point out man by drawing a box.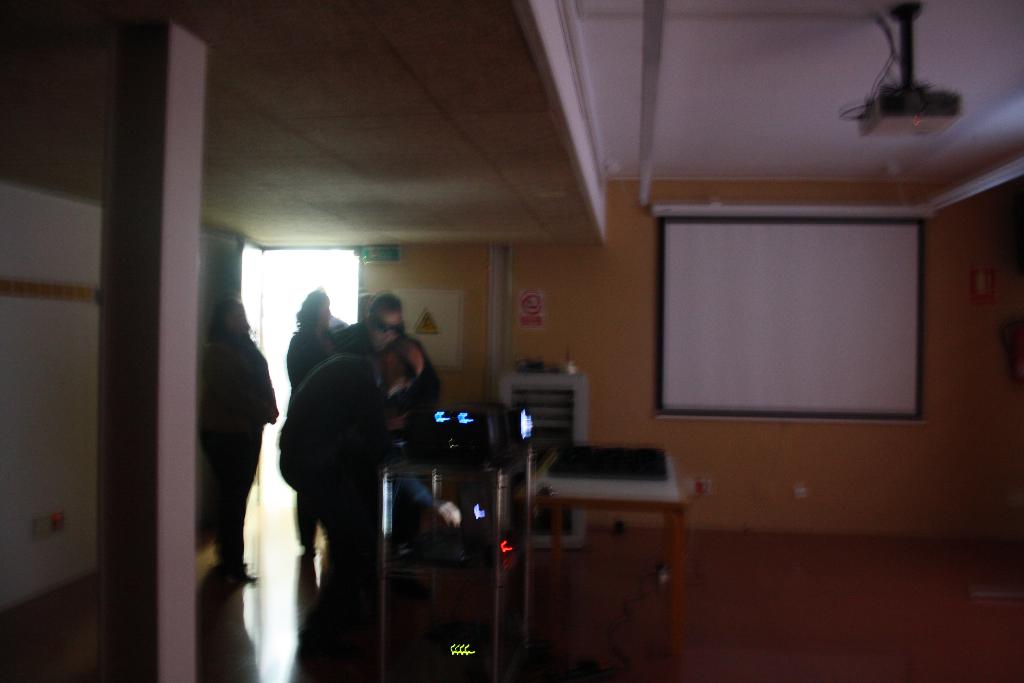
326, 297, 432, 441.
